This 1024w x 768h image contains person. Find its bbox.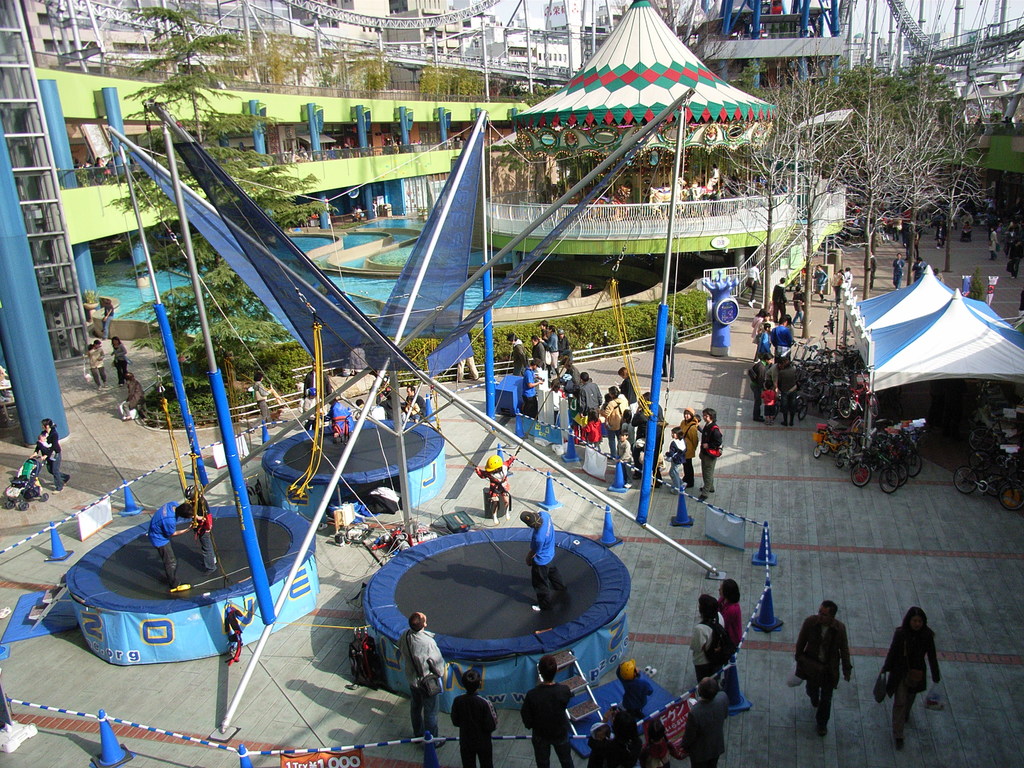
crop(771, 314, 792, 355).
